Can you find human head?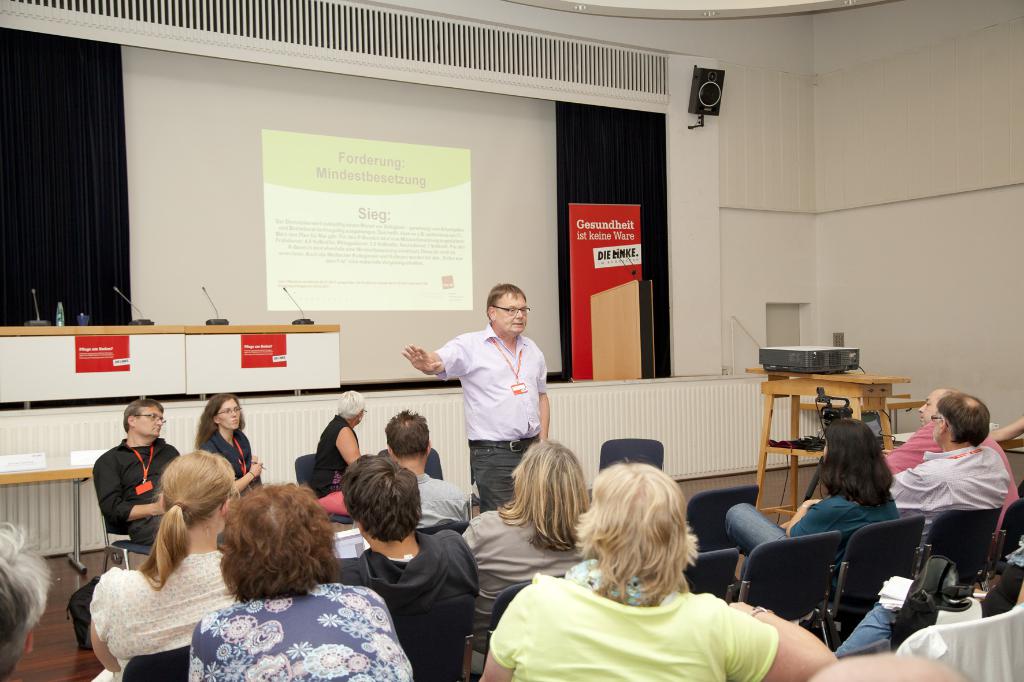
Yes, bounding box: (left=588, top=460, right=686, bottom=574).
